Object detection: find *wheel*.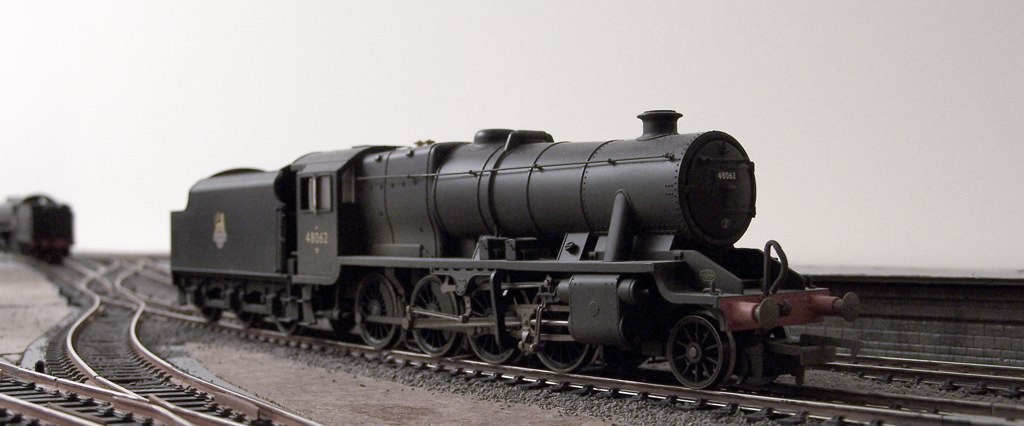
740:373:780:389.
